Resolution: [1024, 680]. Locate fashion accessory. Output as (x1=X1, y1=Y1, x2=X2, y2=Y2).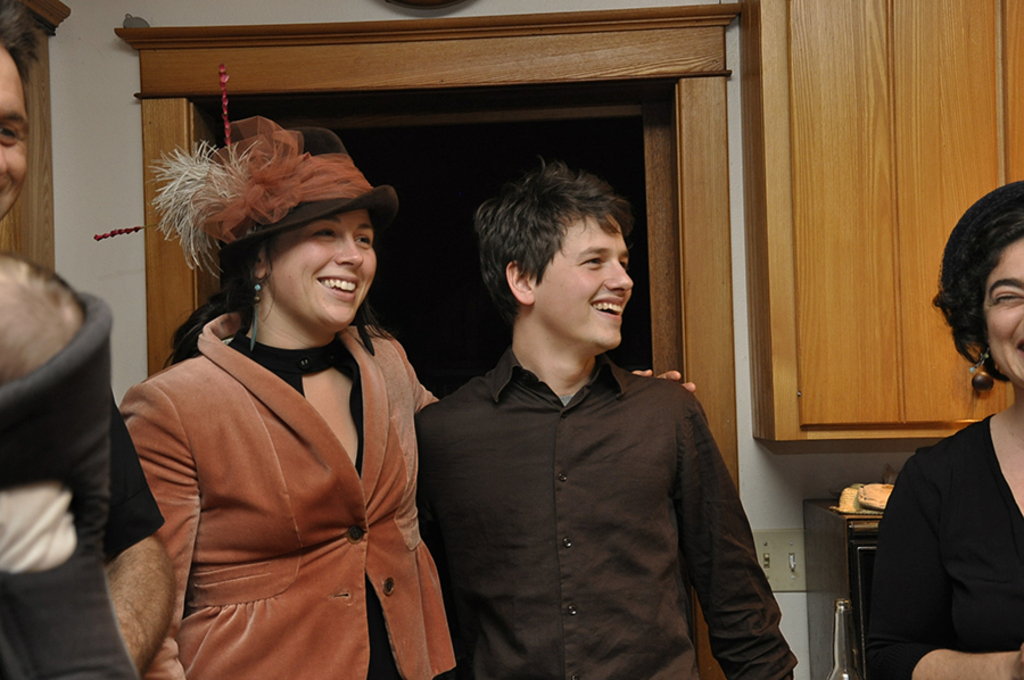
(x1=248, y1=274, x2=262, y2=347).
